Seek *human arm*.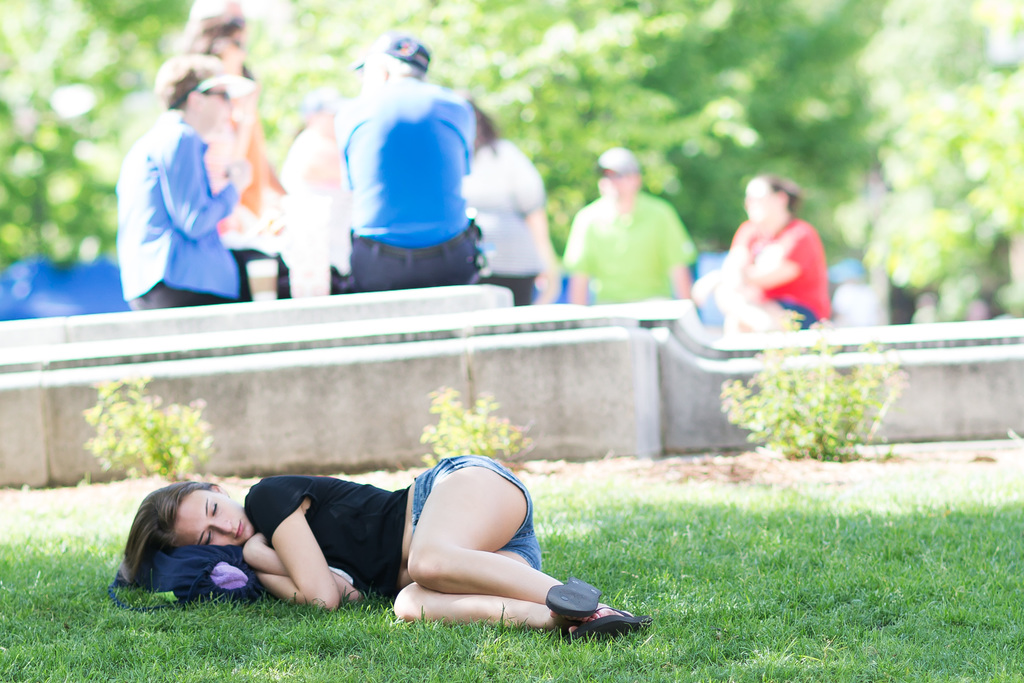
detection(537, 174, 559, 302).
